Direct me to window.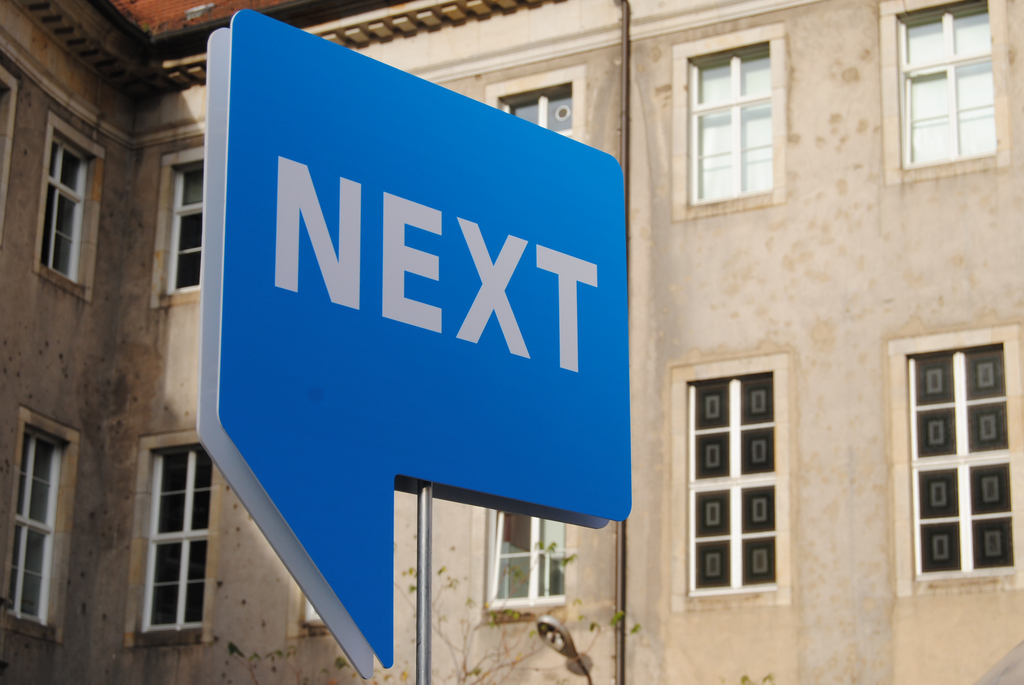
Direction: x1=0 y1=405 x2=83 y2=645.
